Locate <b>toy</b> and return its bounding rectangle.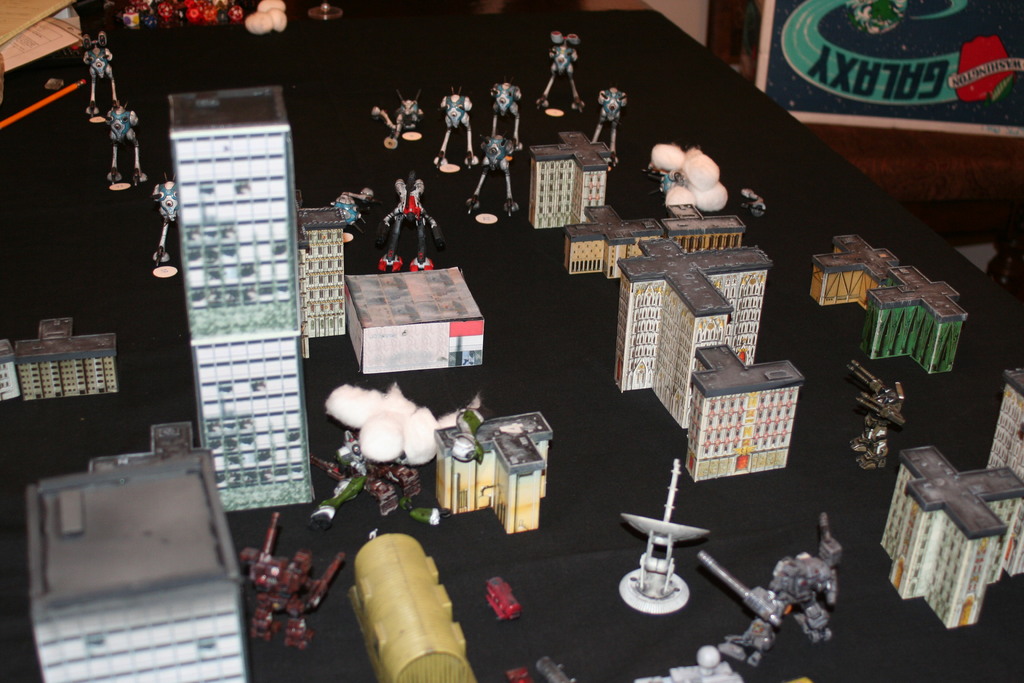
x1=331 y1=183 x2=374 y2=244.
